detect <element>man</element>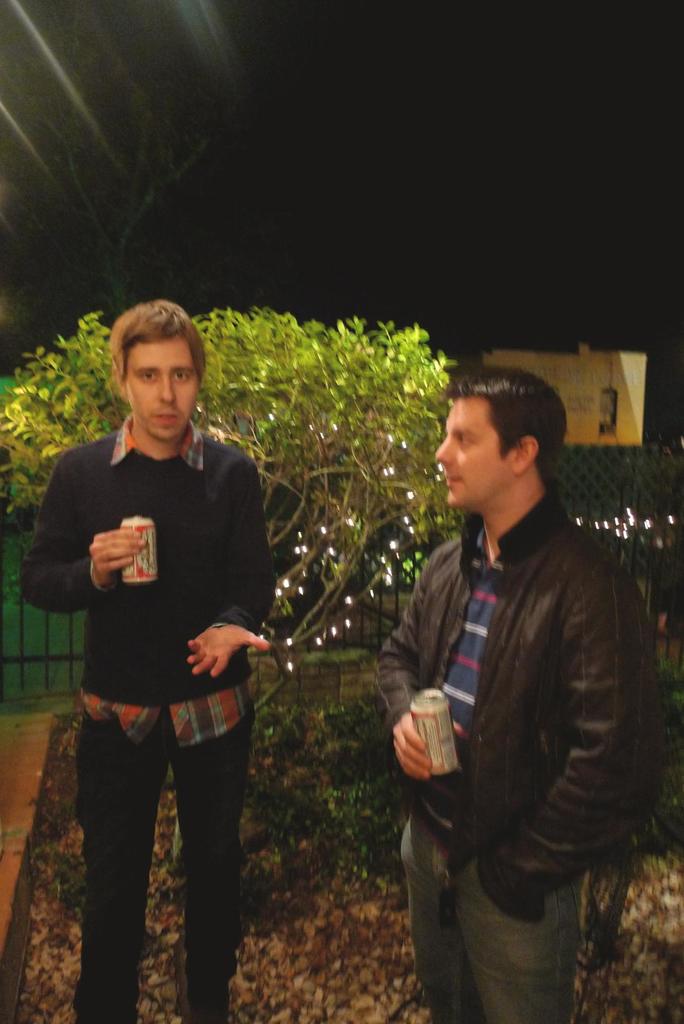
left=20, top=299, right=277, bottom=1009
